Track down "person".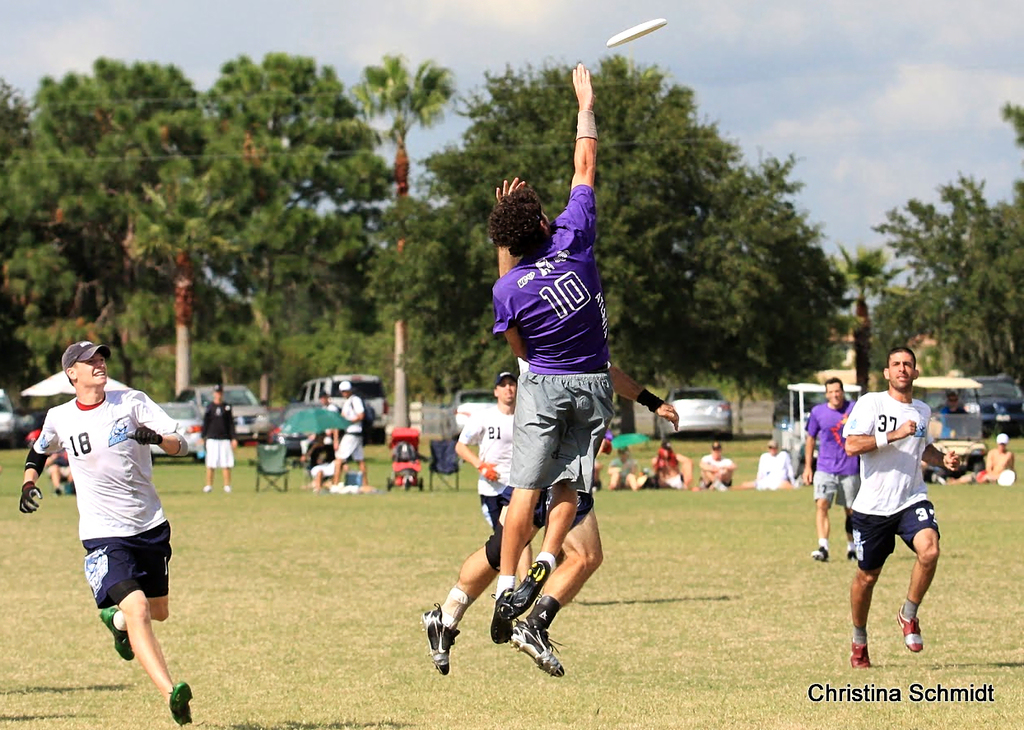
Tracked to <box>713,439,803,490</box>.
